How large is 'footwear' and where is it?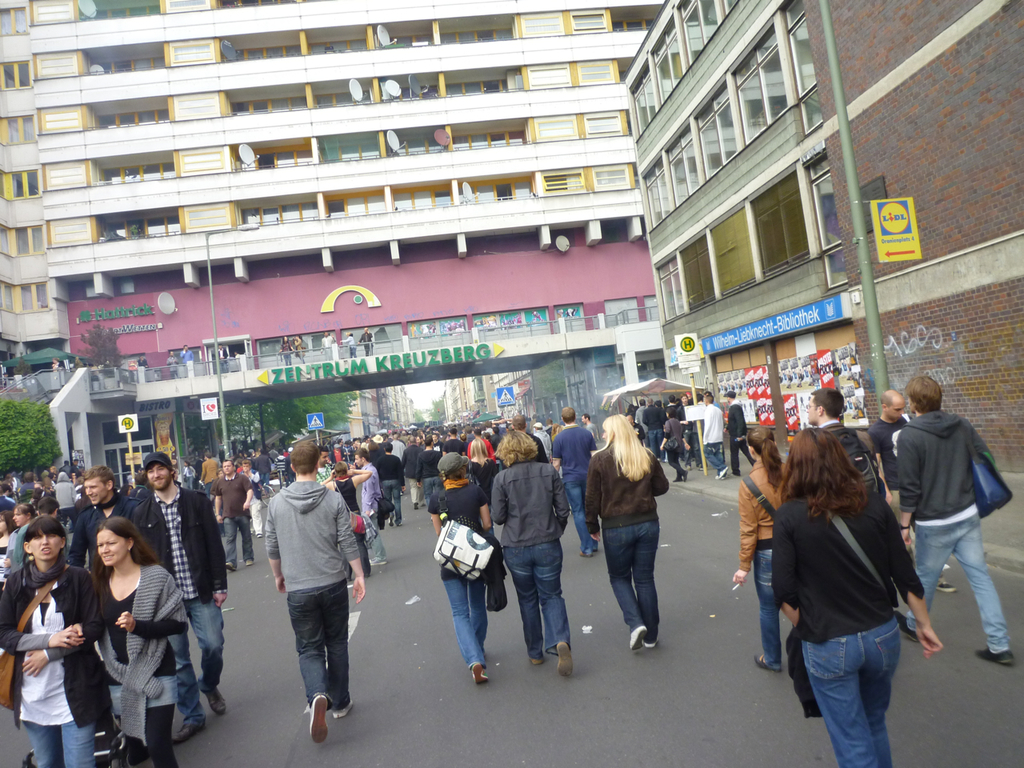
Bounding box: bbox(558, 640, 574, 674).
